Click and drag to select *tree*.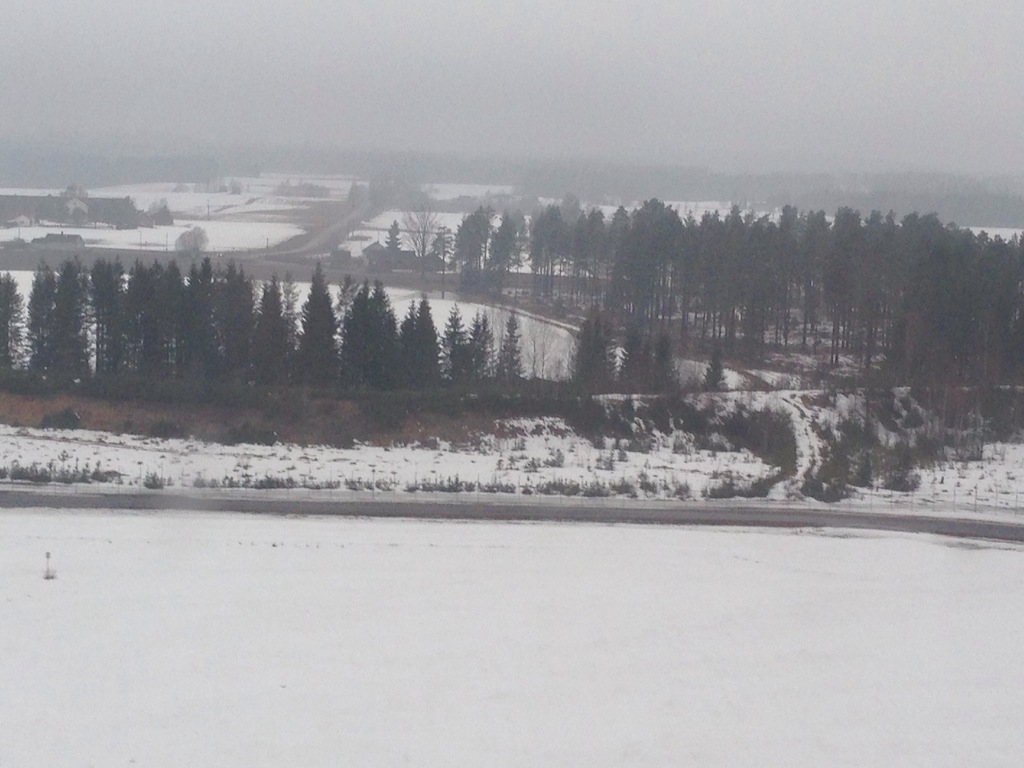
Selection: region(797, 200, 843, 367).
